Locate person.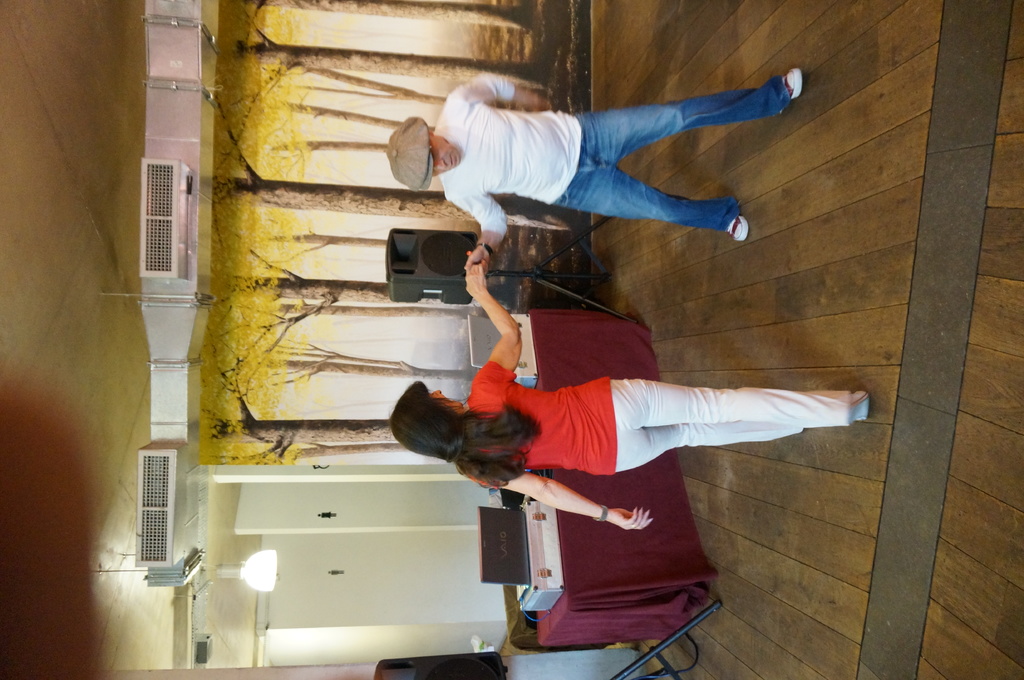
Bounding box: Rect(385, 249, 871, 533).
